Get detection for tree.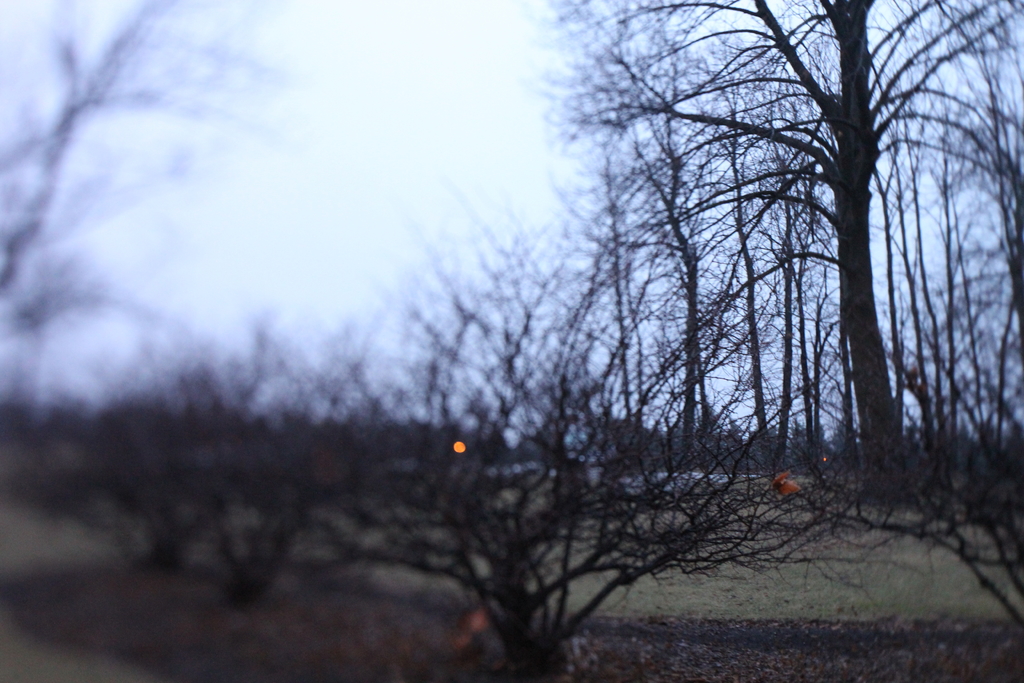
Detection: box=[338, 170, 817, 682].
